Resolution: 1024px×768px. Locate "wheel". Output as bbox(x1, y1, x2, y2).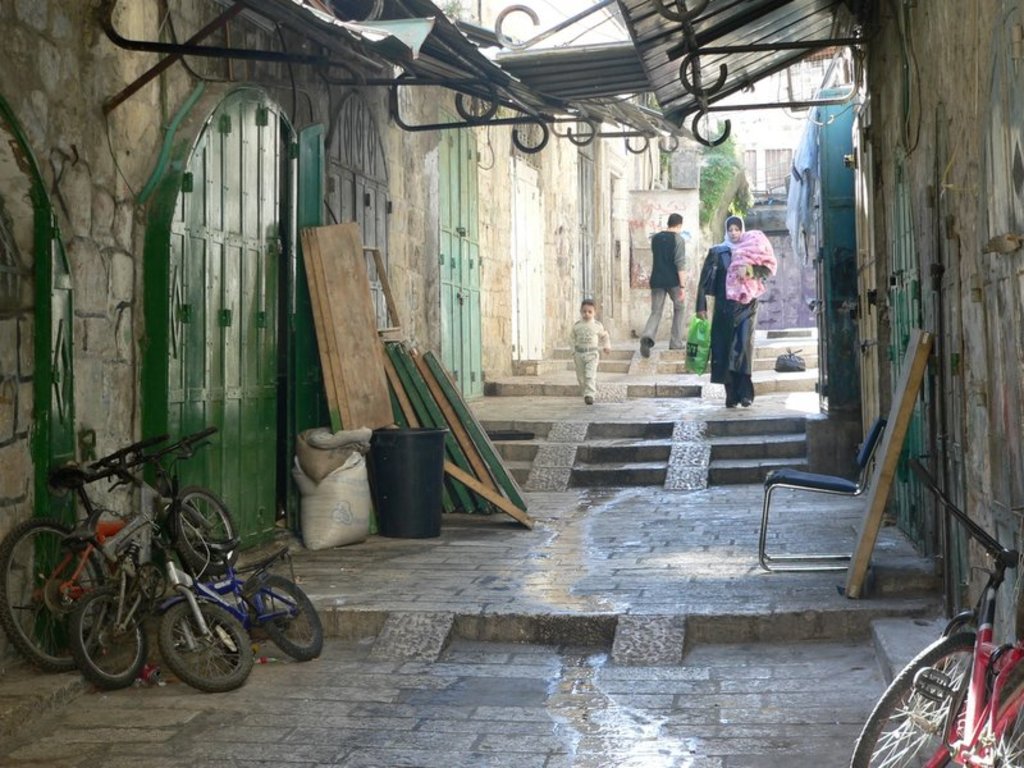
bbox(138, 593, 256, 696).
